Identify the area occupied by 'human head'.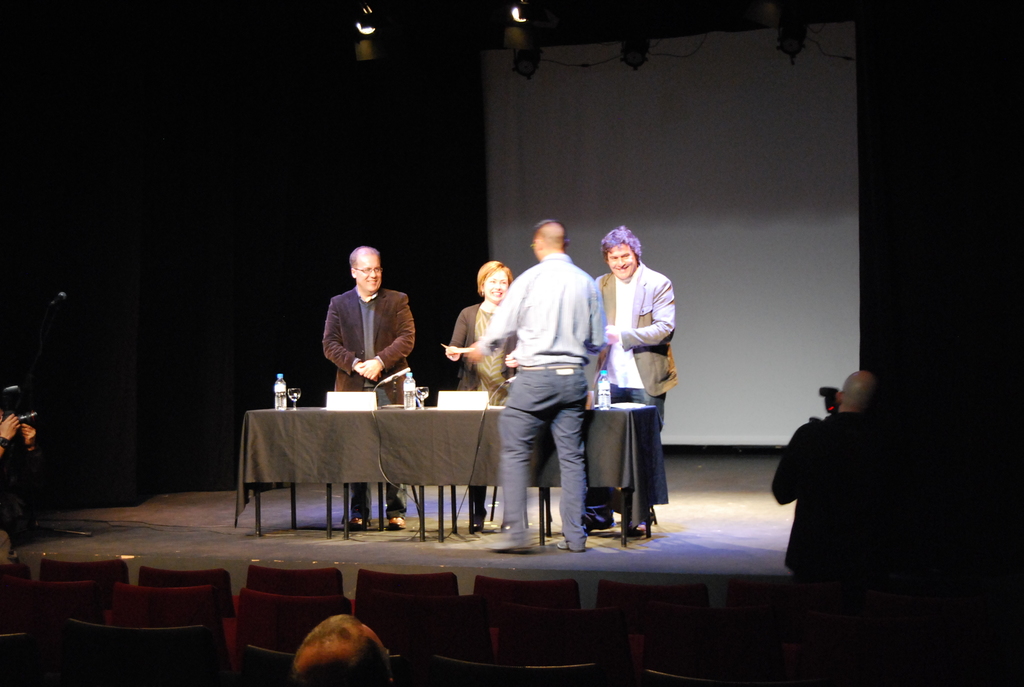
Area: bbox=(837, 372, 879, 407).
